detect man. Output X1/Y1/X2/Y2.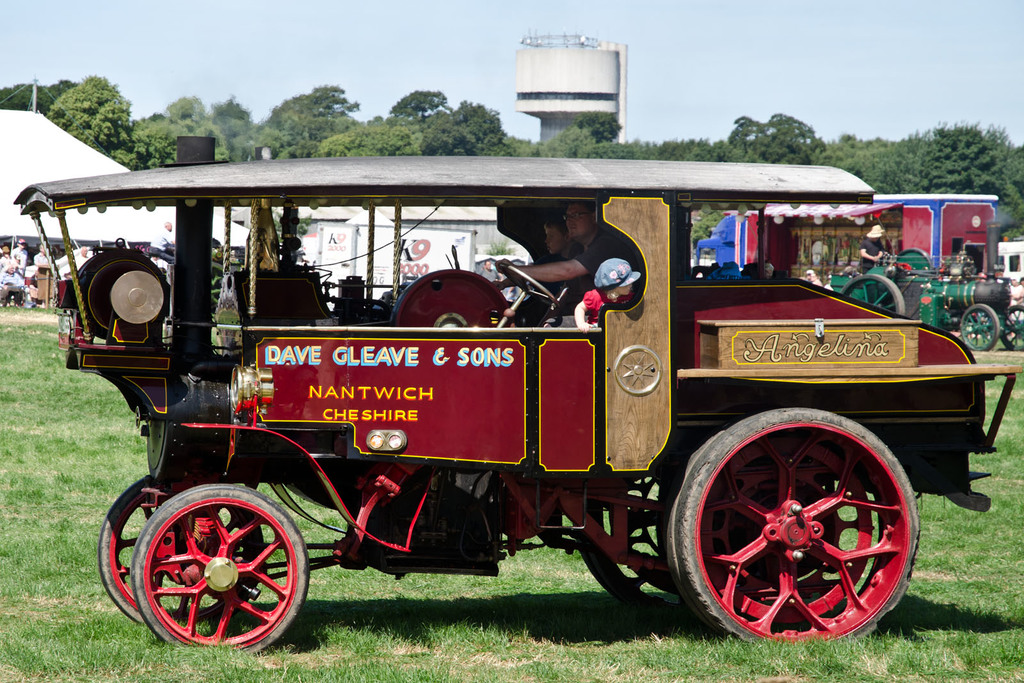
33/241/50/262.
